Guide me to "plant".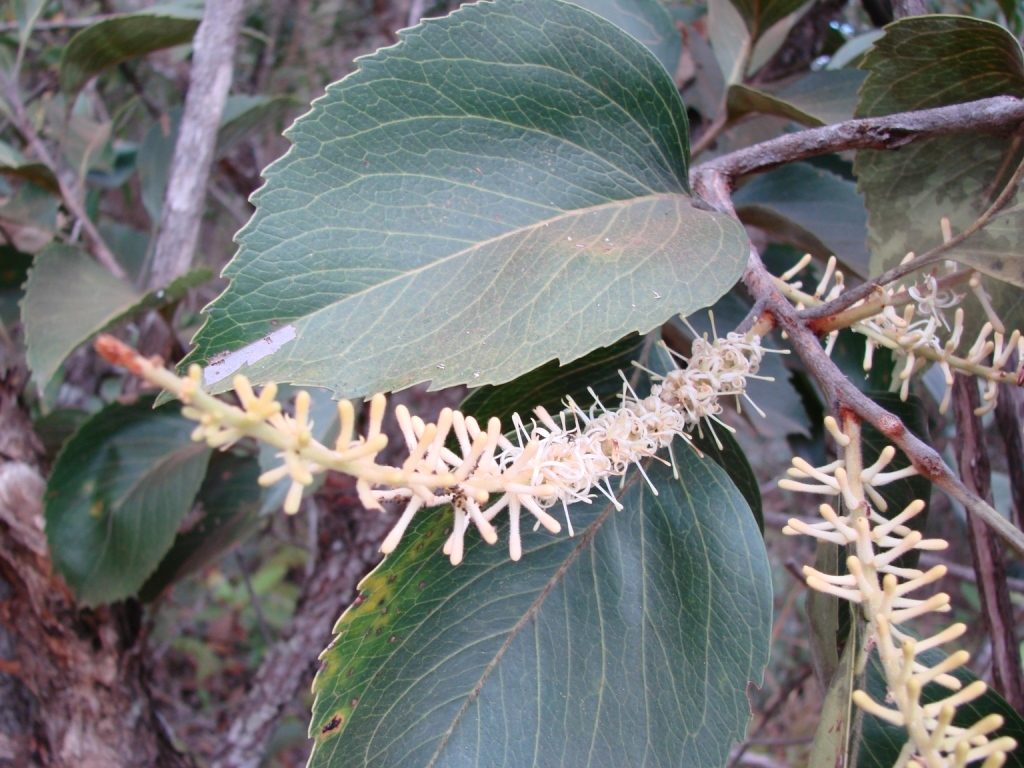
Guidance: box=[0, 0, 1023, 767].
